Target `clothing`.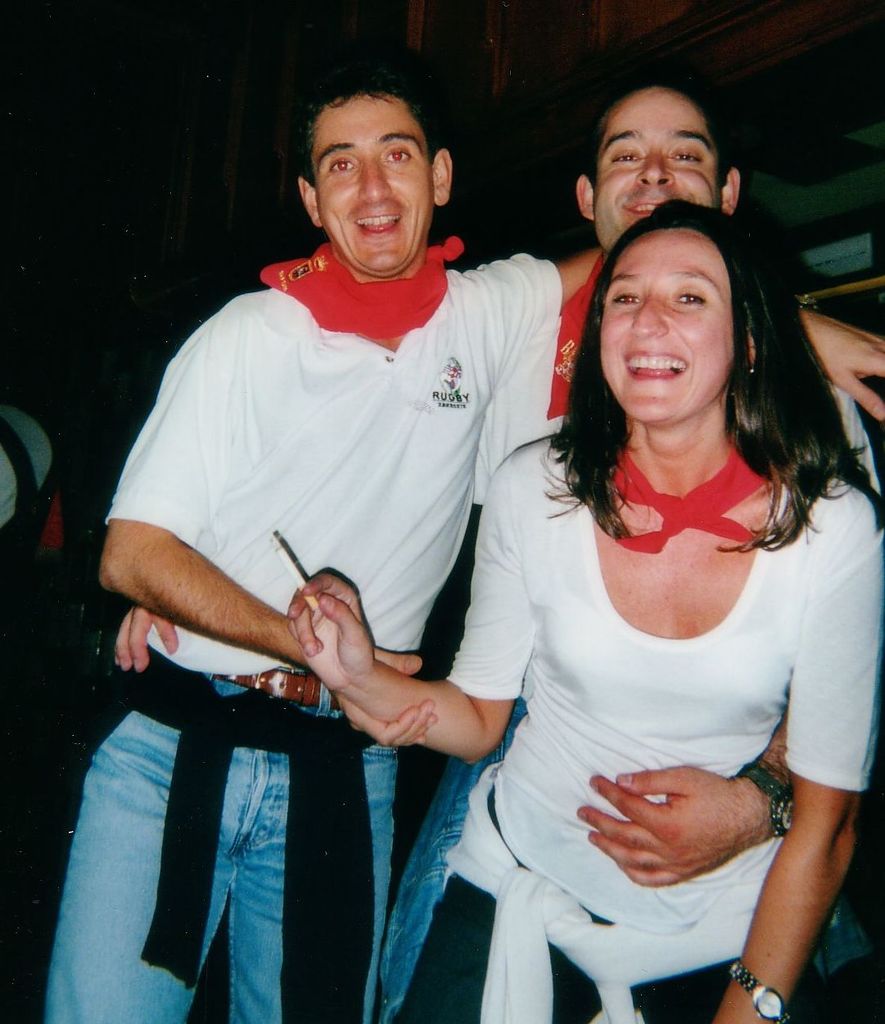
Target region: rect(391, 430, 881, 1023).
